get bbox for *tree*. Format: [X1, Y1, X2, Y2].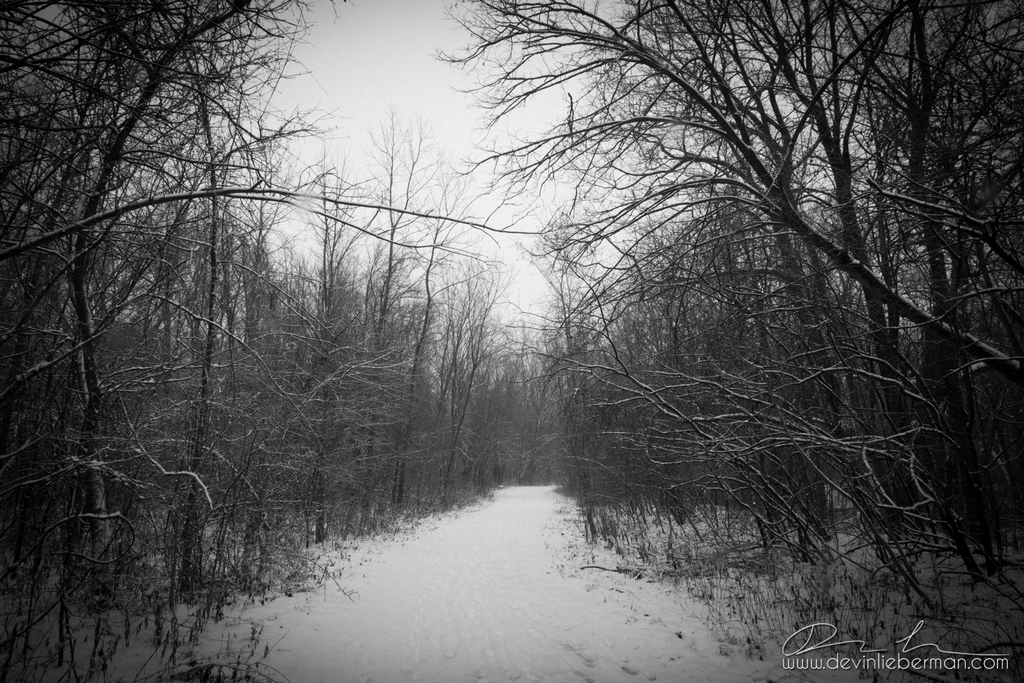
[344, 103, 443, 524].
